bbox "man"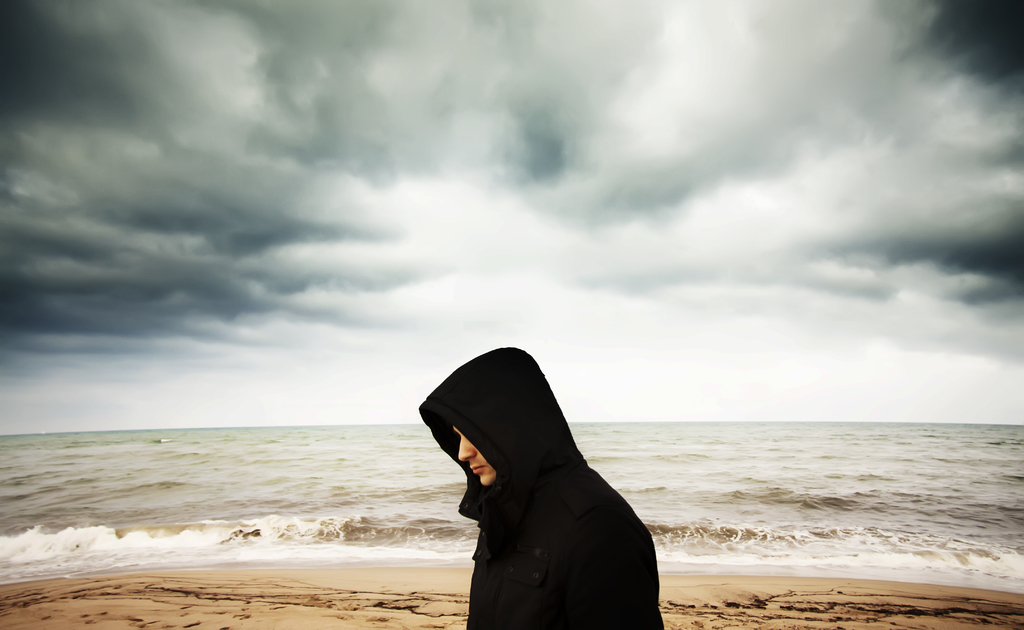
<region>415, 311, 684, 629</region>
